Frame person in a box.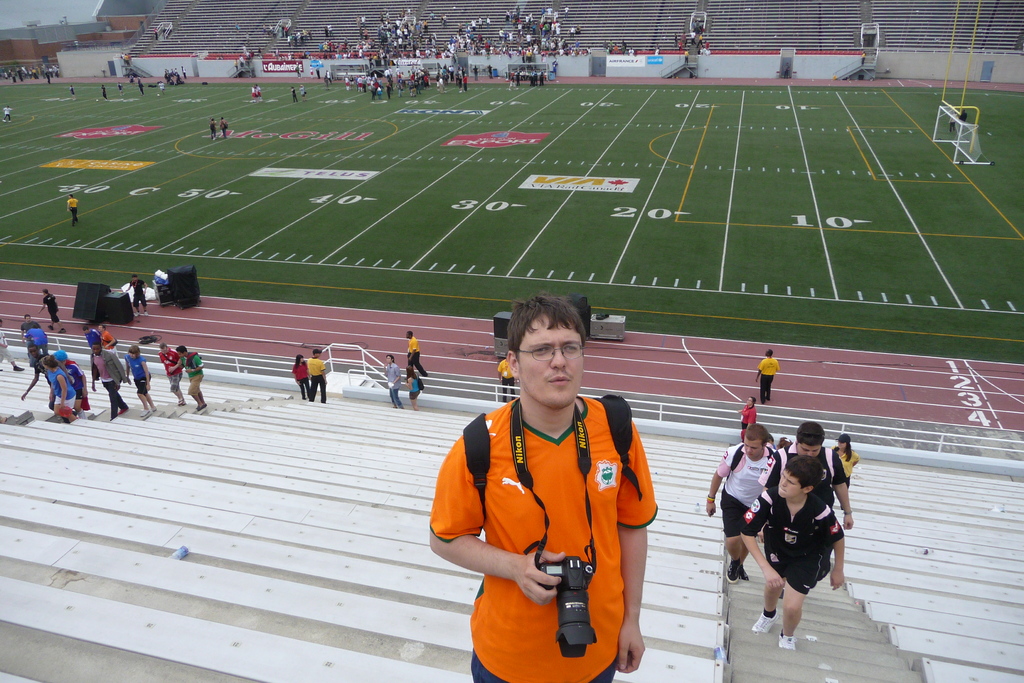
pyautogui.locateOnScreen(285, 354, 310, 400).
